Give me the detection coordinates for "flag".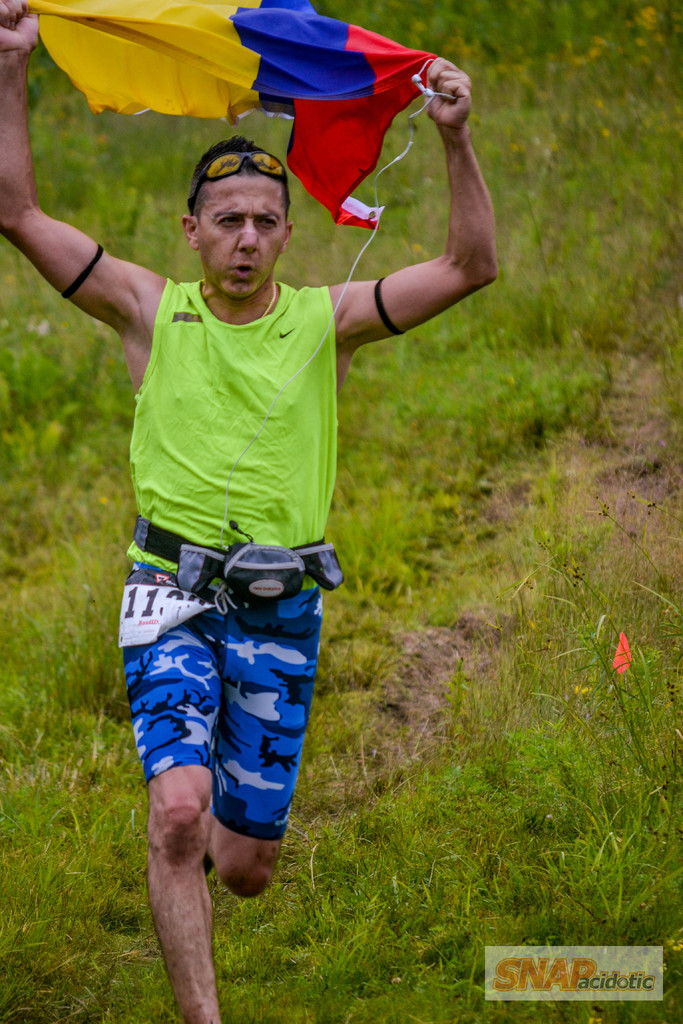
l=90, t=0, r=445, b=218.
